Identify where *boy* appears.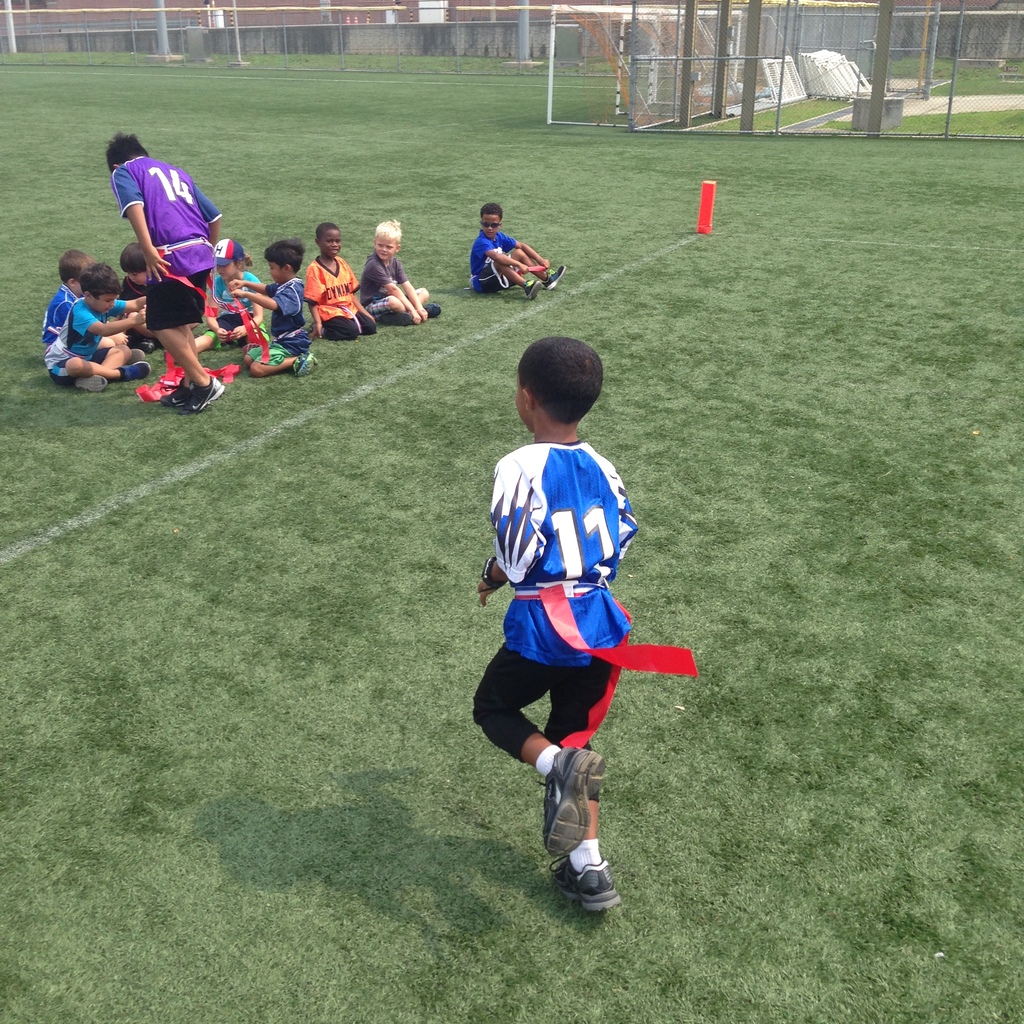
Appears at (left=447, top=325, right=697, bottom=907).
